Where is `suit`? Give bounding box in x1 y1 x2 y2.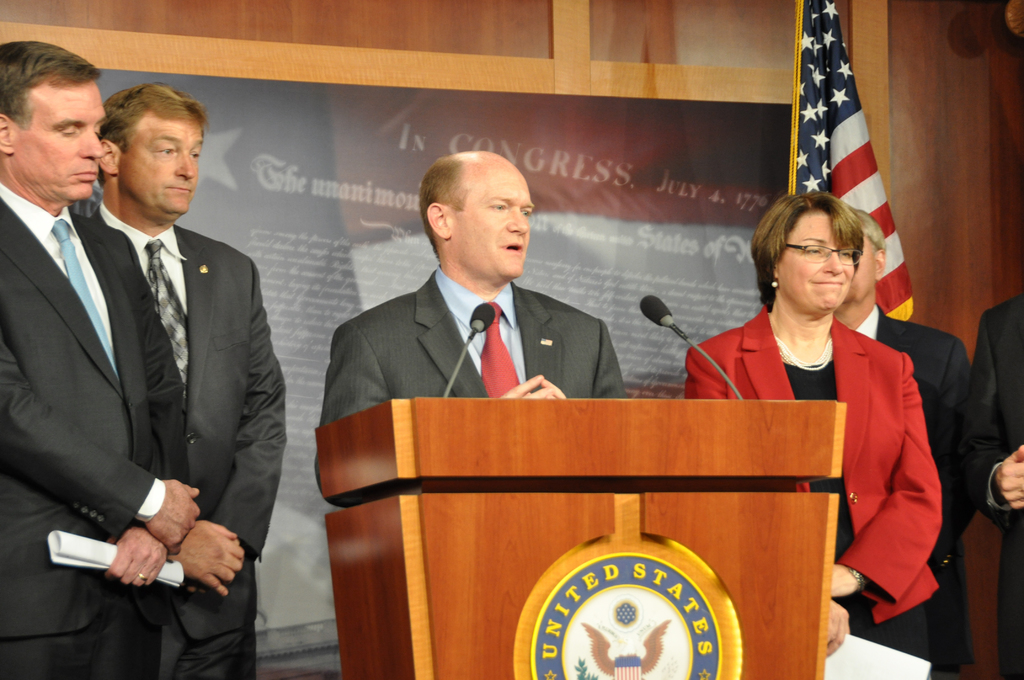
345 223 637 423.
